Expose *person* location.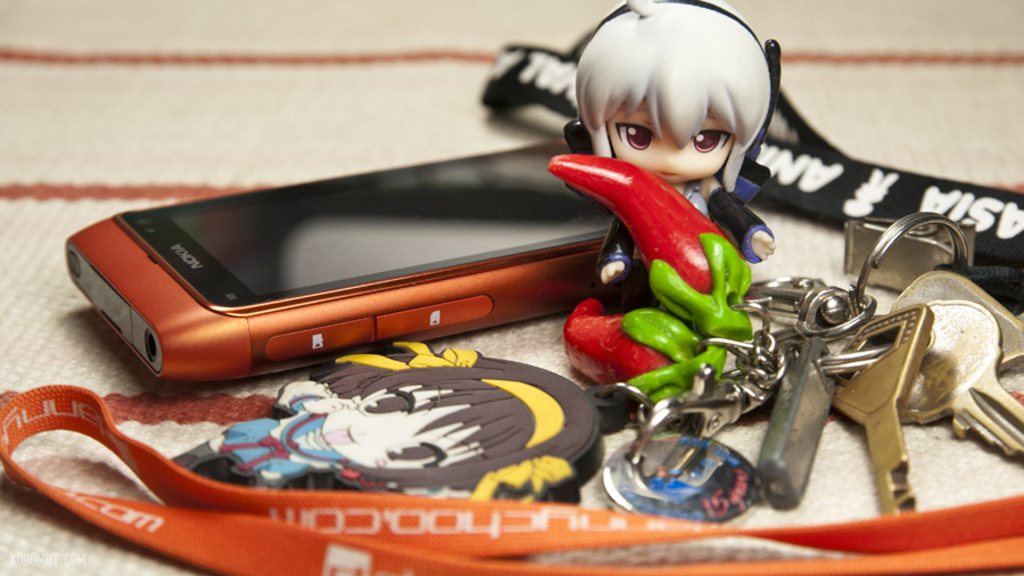
Exposed at 580 0 773 397.
